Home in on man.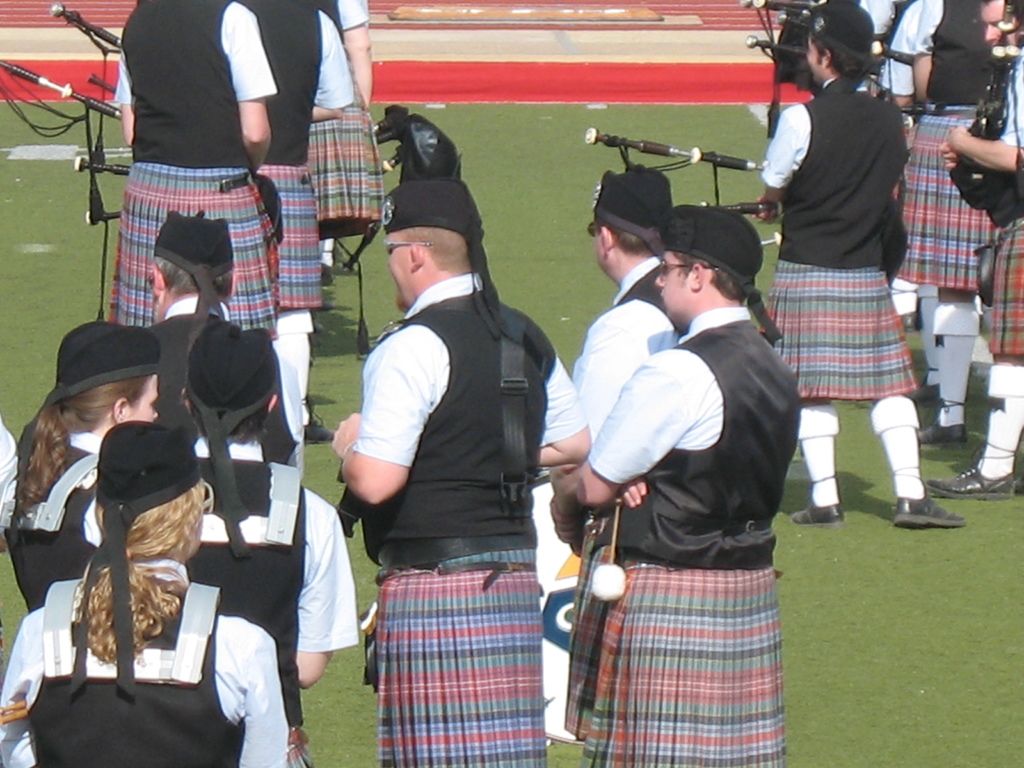
Homed in at (left=923, top=0, right=1023, bottom=500).
